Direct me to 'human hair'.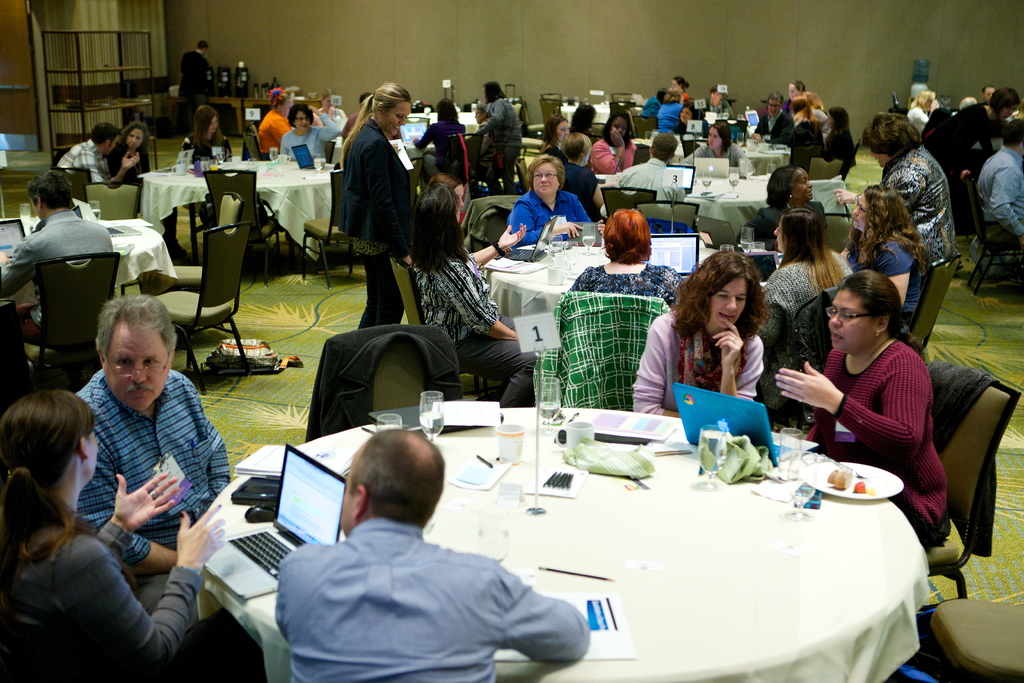
Direction: x1=668 y1=251 x2=767 y2=357.
